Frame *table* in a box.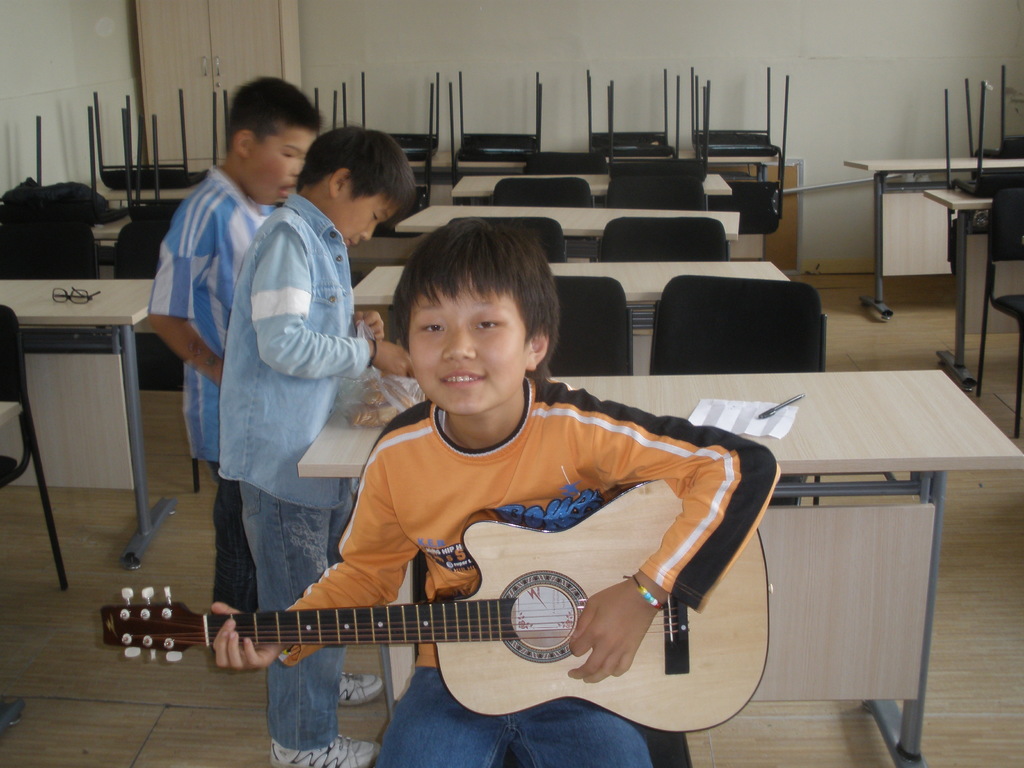
crop(922, 186, 995, 396).
